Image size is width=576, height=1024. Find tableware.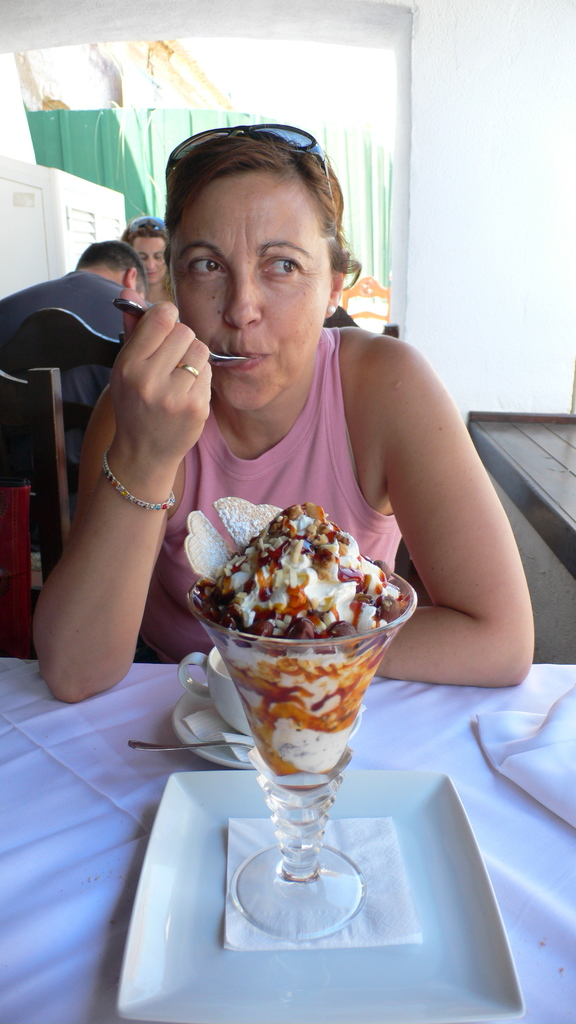
Rect(106, 294, 249, 368).
